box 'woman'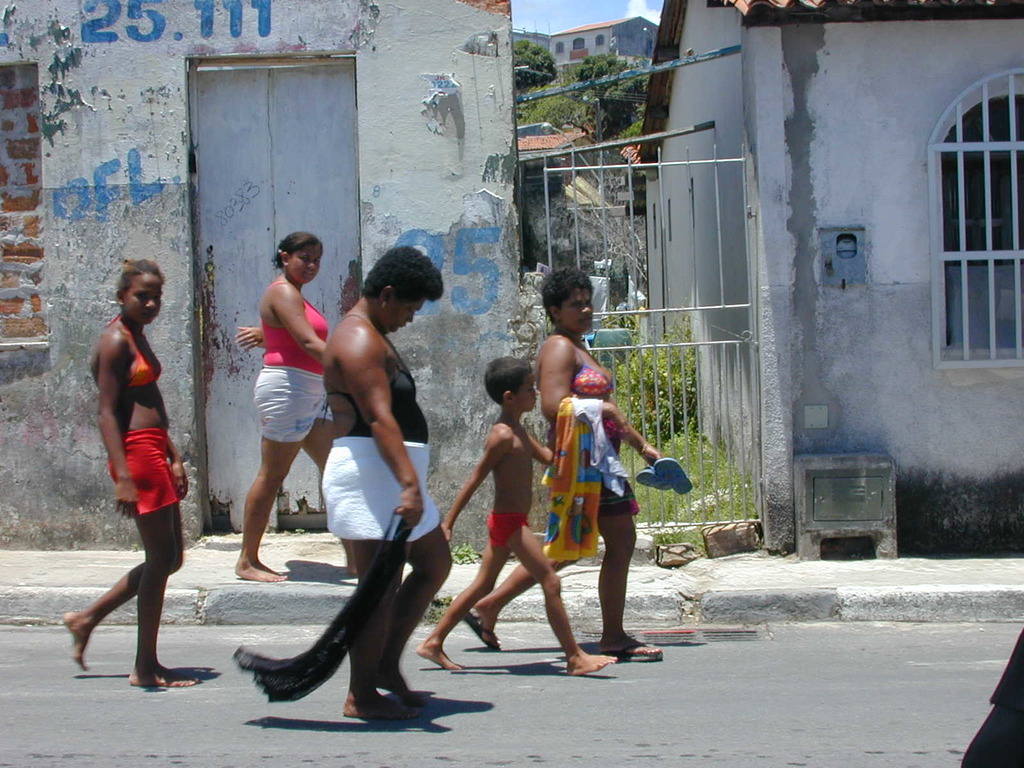
[231,230,343,576]
